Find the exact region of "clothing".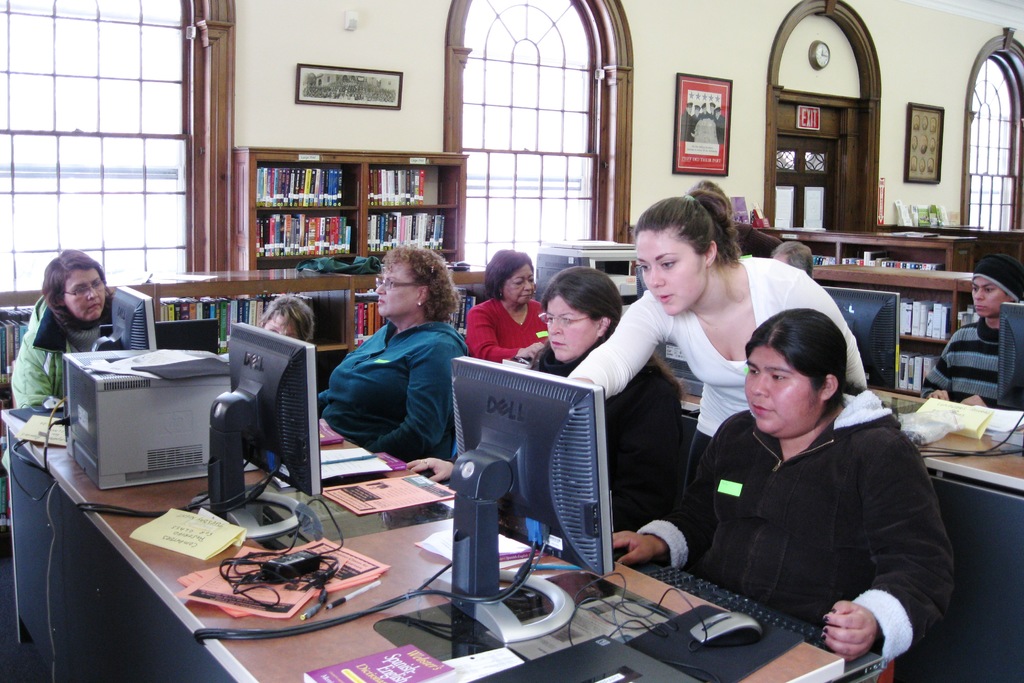
Exact region: <bbox>460, 290, 550, 365</bbox>.
